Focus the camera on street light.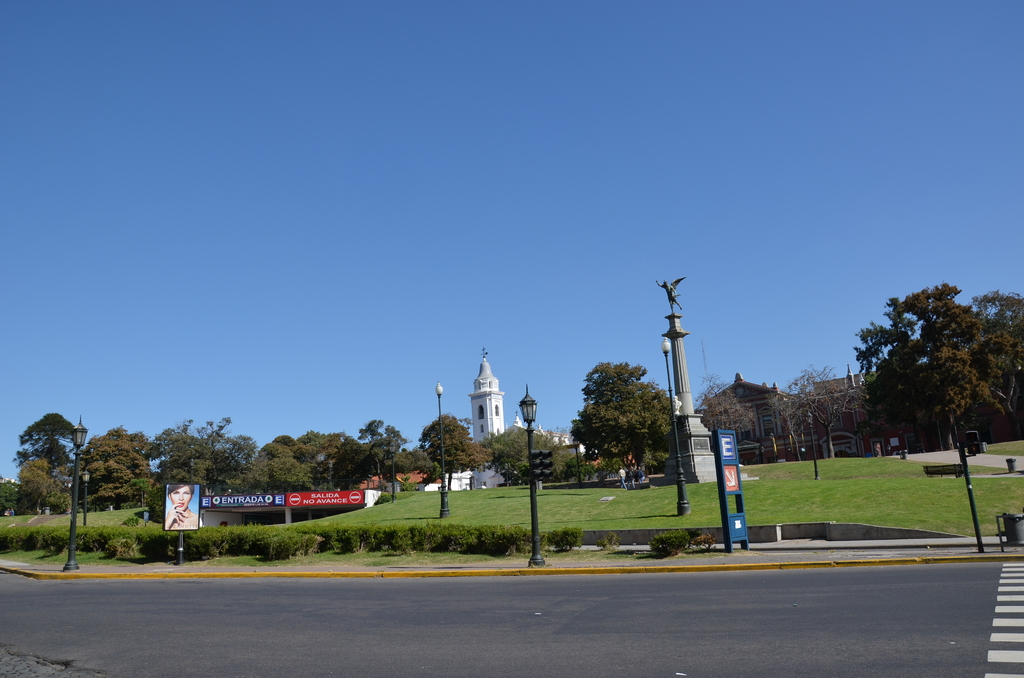
Focus region: select_region(62, 415, 90, 571).
